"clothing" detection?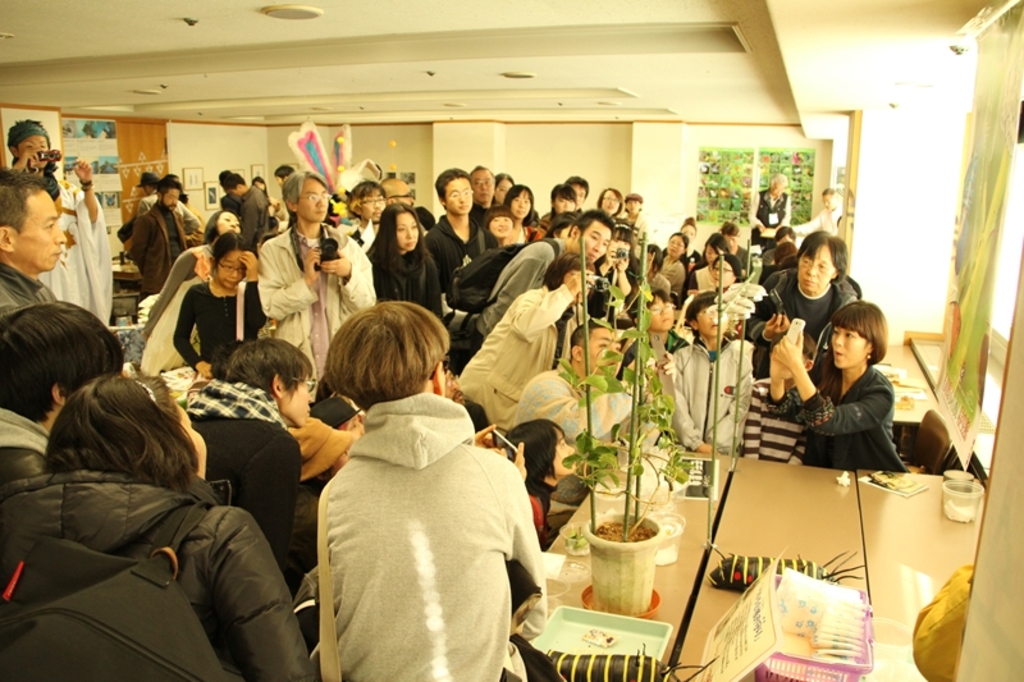
{"left": 456, "top": 282, "right": 581, "bottom": 432}
